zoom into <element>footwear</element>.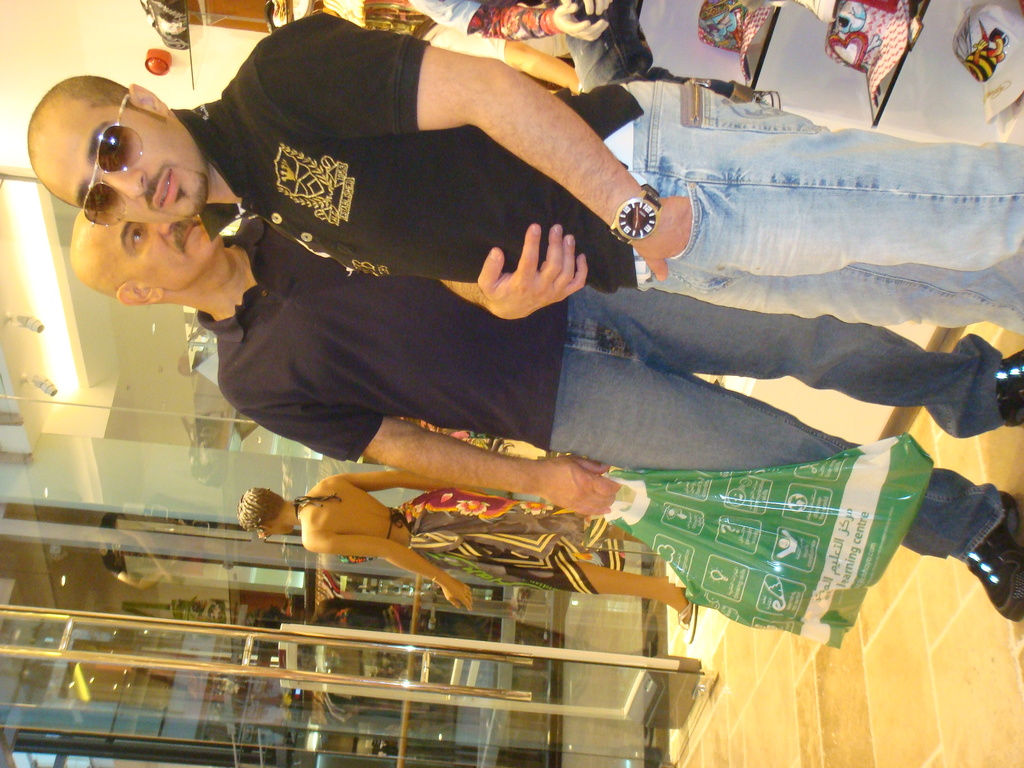
Zoom target: box(996, 349, 1023, 428).
